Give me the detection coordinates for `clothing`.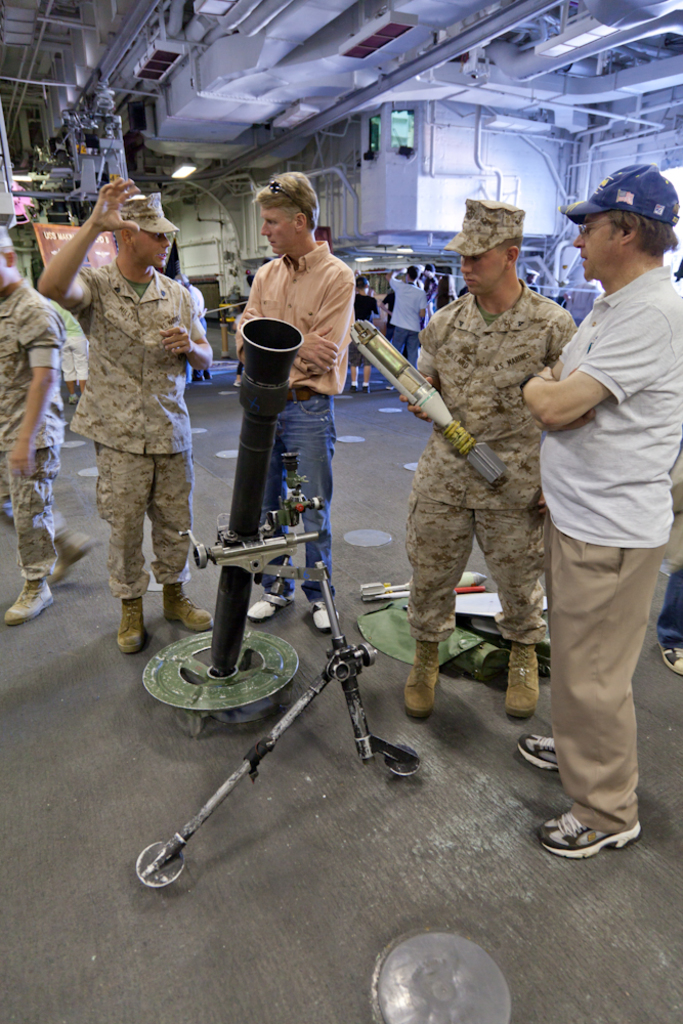
420, 280, 590, 642.
